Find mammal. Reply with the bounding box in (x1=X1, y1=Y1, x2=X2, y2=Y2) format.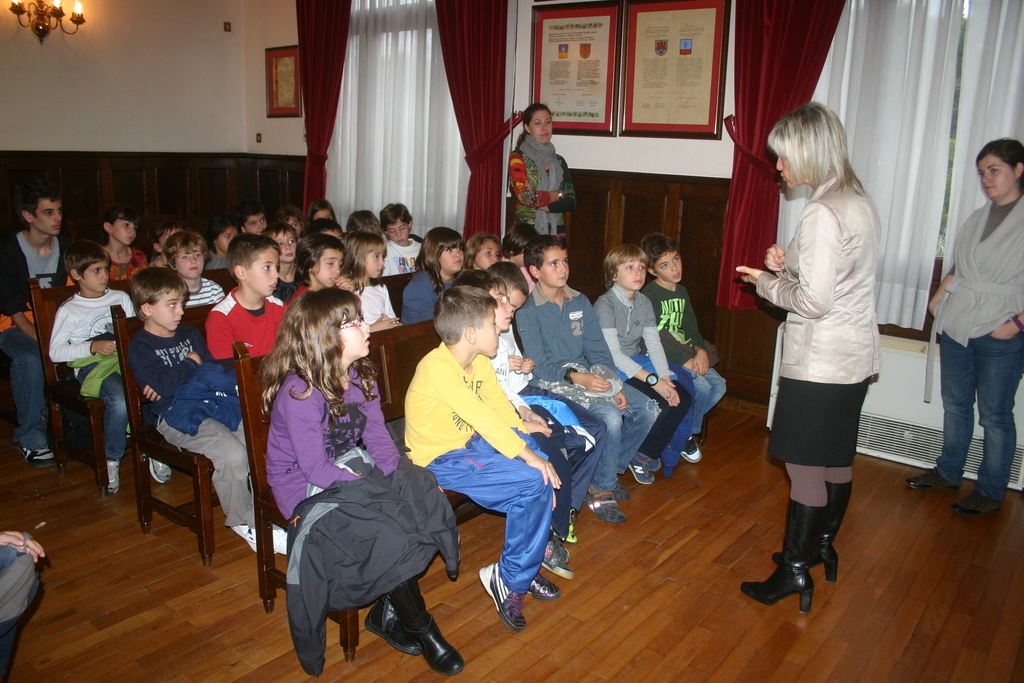
(x1=92, y1=204, x2=150, y2=284).
